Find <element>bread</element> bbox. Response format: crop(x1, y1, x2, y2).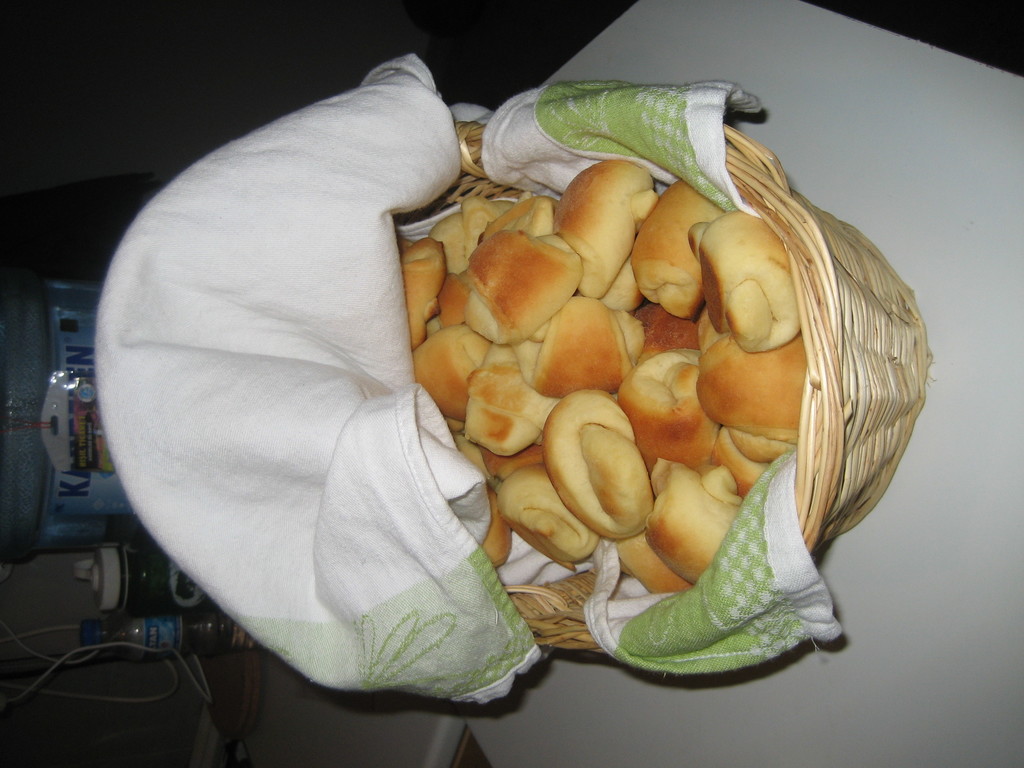
crop(449, 208, 586, 349).
